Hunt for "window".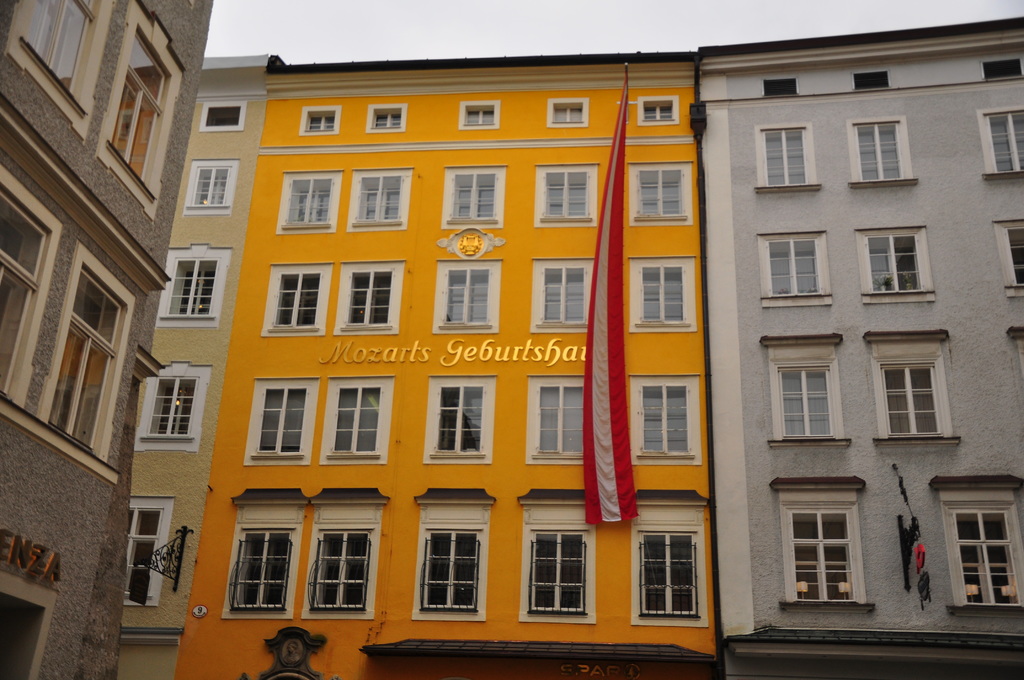
Hunted down at 746:321:853:444.
